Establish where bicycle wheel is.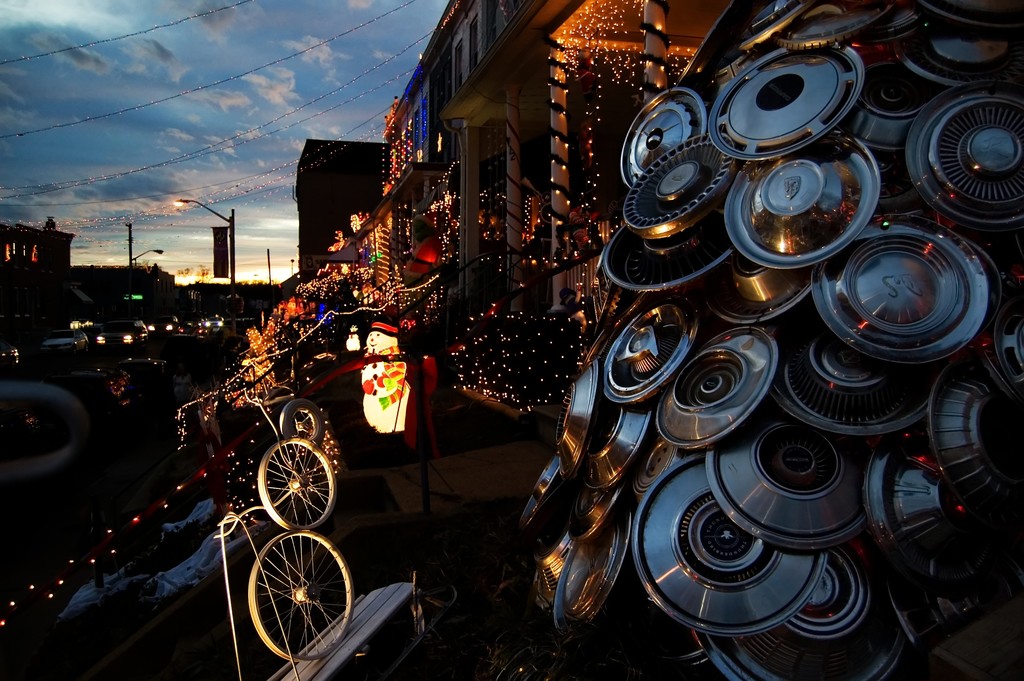
Established at [x1=240, y1=544, x2=348, y2=652].
